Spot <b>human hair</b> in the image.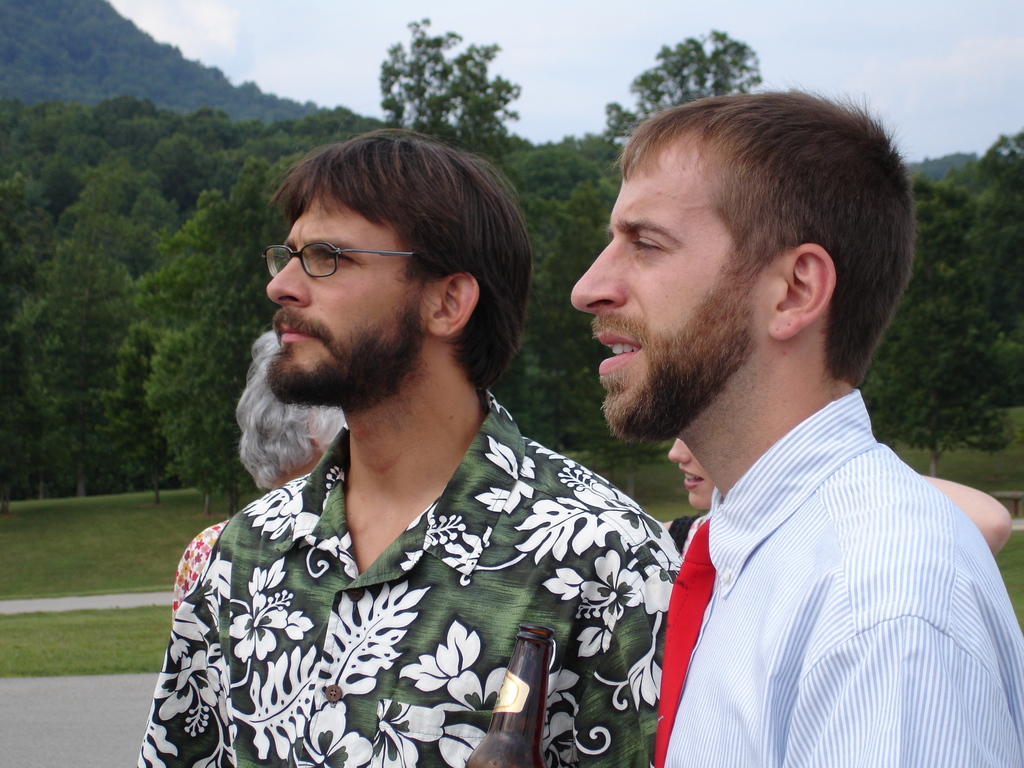
<b>human hair</b> found at rect(243, 332, 350, 500).
